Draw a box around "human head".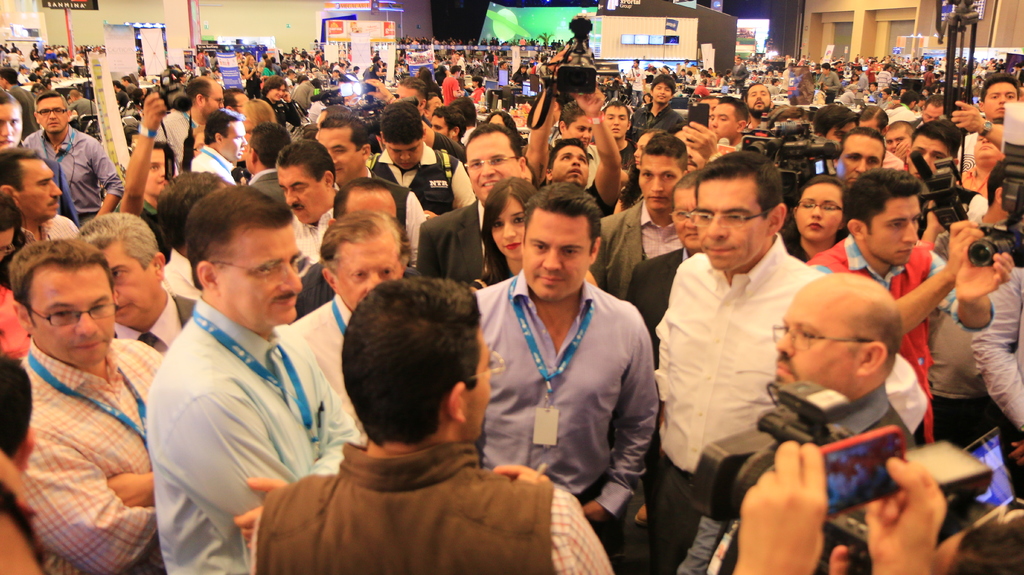
0,198,20,266.
